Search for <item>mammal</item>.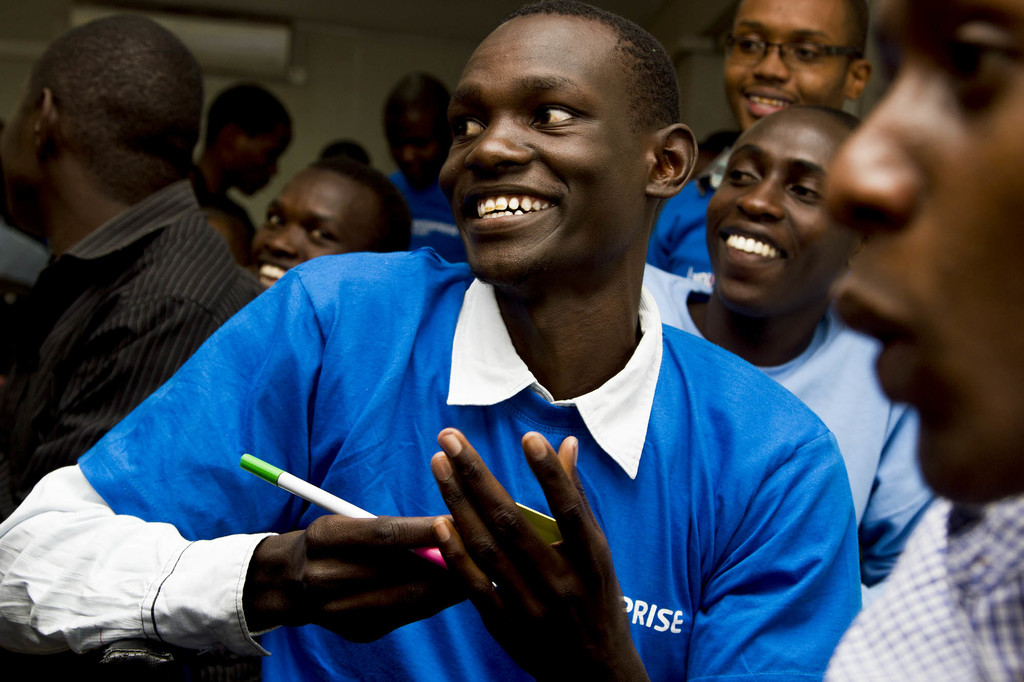
Found at [x1=822, y1=0, x2=1023, y2=679].
